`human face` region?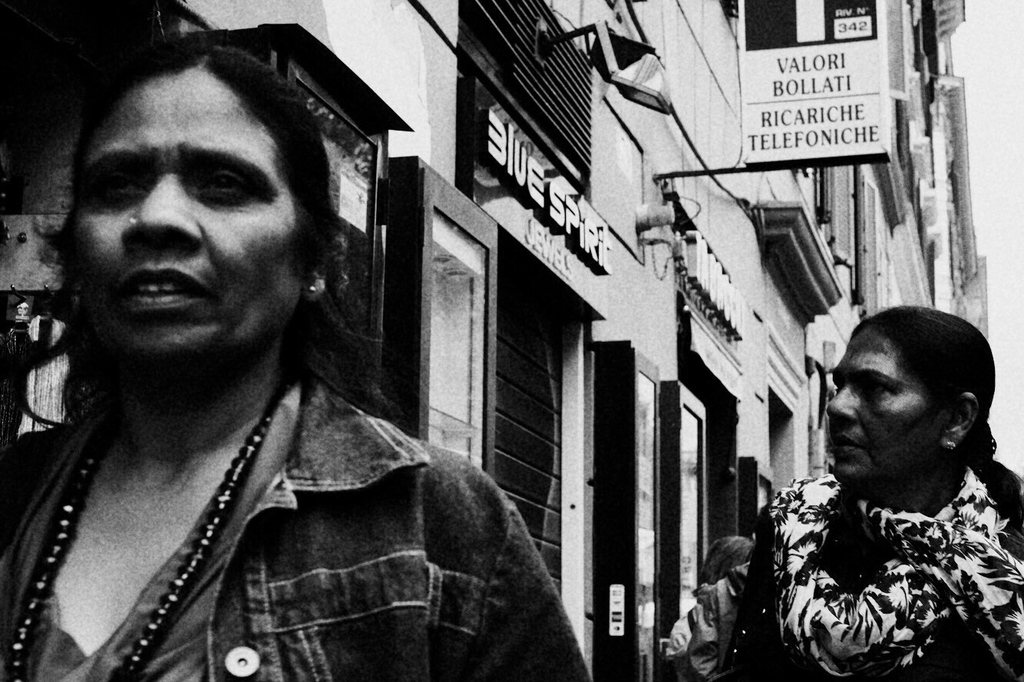
827, 319, 937, 483
